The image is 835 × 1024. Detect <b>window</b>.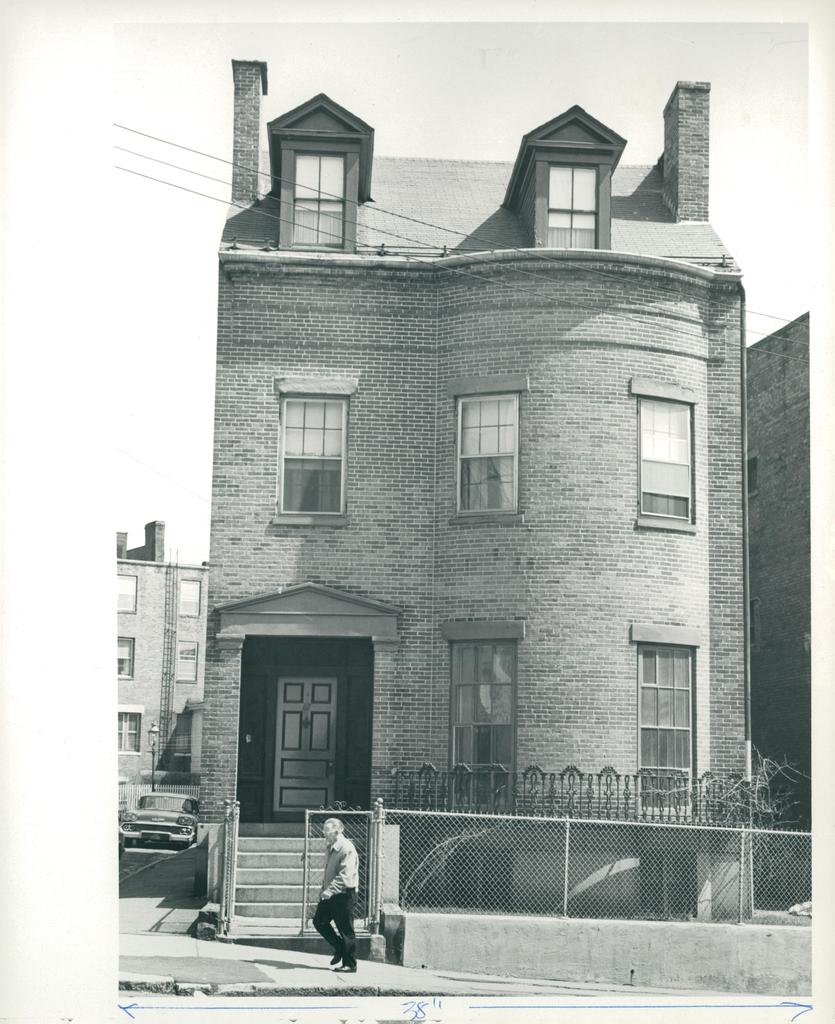
Detection: <region>288, 157, 344, 253</region>.
